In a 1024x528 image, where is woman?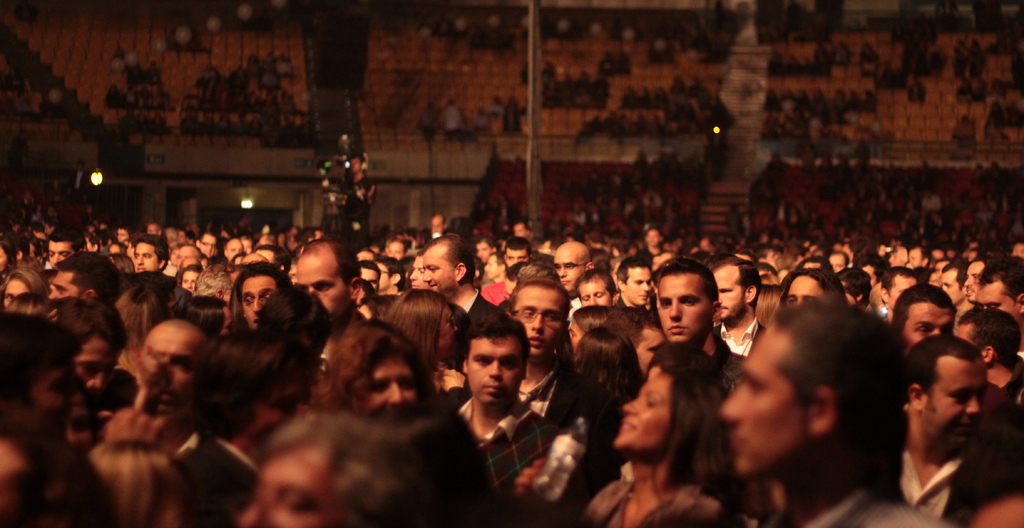
(598, 347, 730, 511).
